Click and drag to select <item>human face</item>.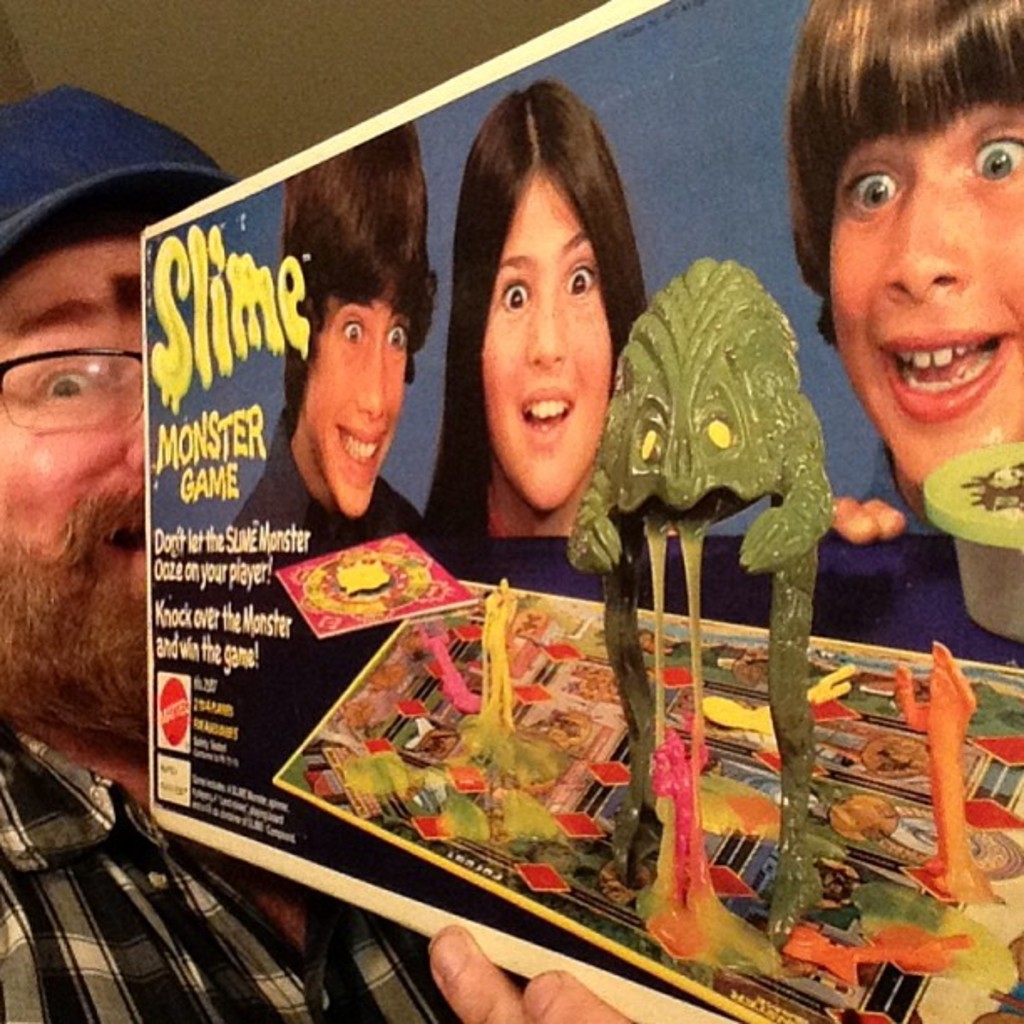
Selection: x1=479 y1=176 x2=616 y2=515.
